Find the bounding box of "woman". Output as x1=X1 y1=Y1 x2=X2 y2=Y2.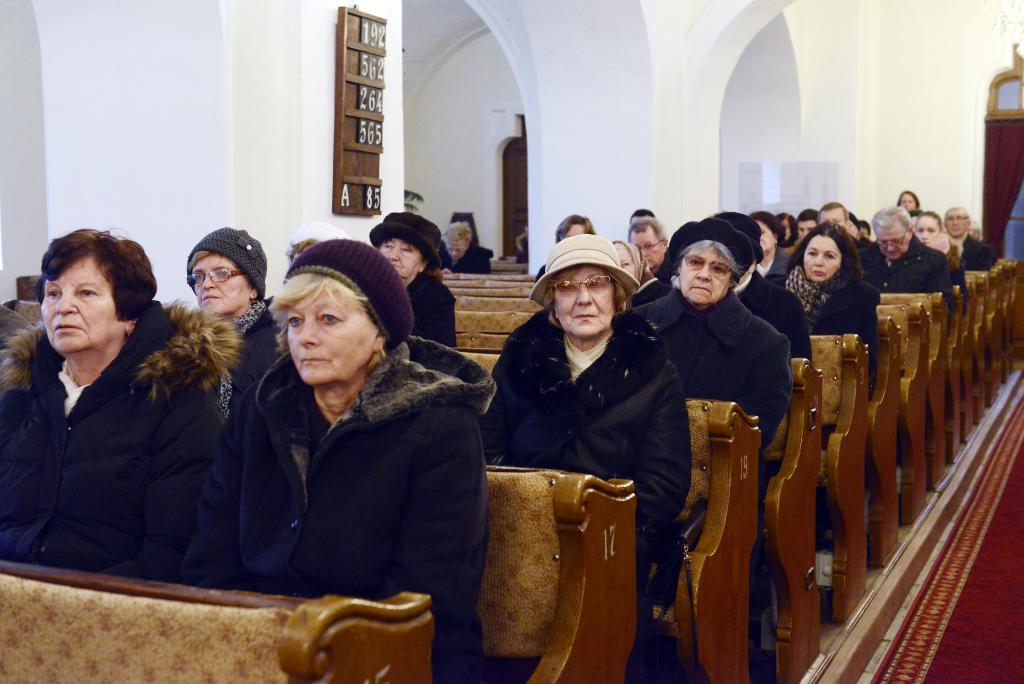
x1=746 y1=210 x2=797 y2=291.
